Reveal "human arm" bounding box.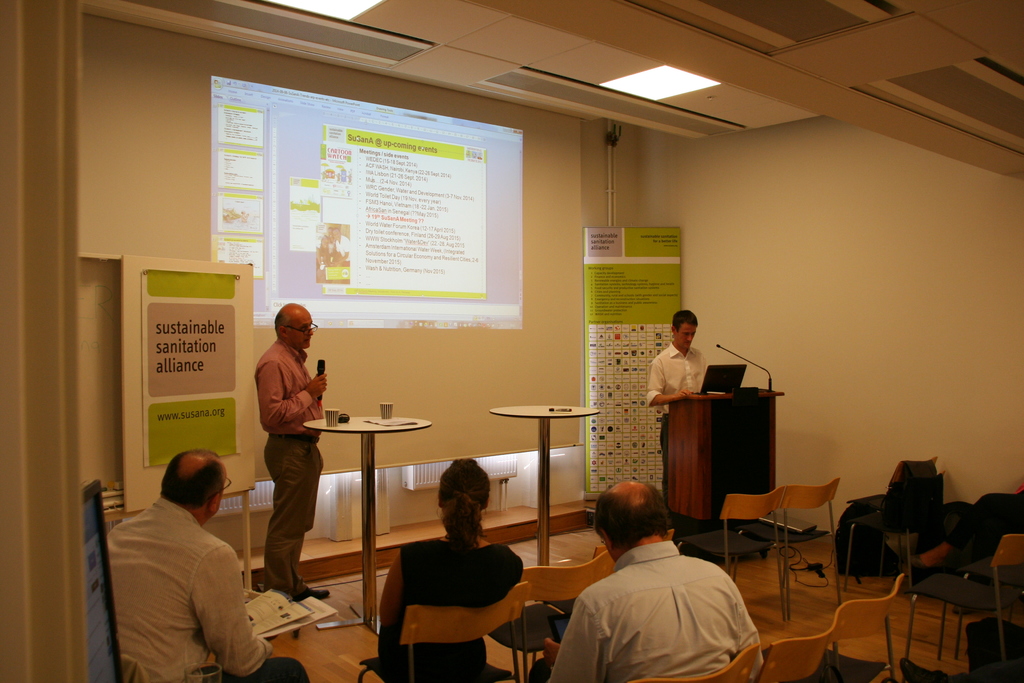
Revealed: 639/357/691/408.
